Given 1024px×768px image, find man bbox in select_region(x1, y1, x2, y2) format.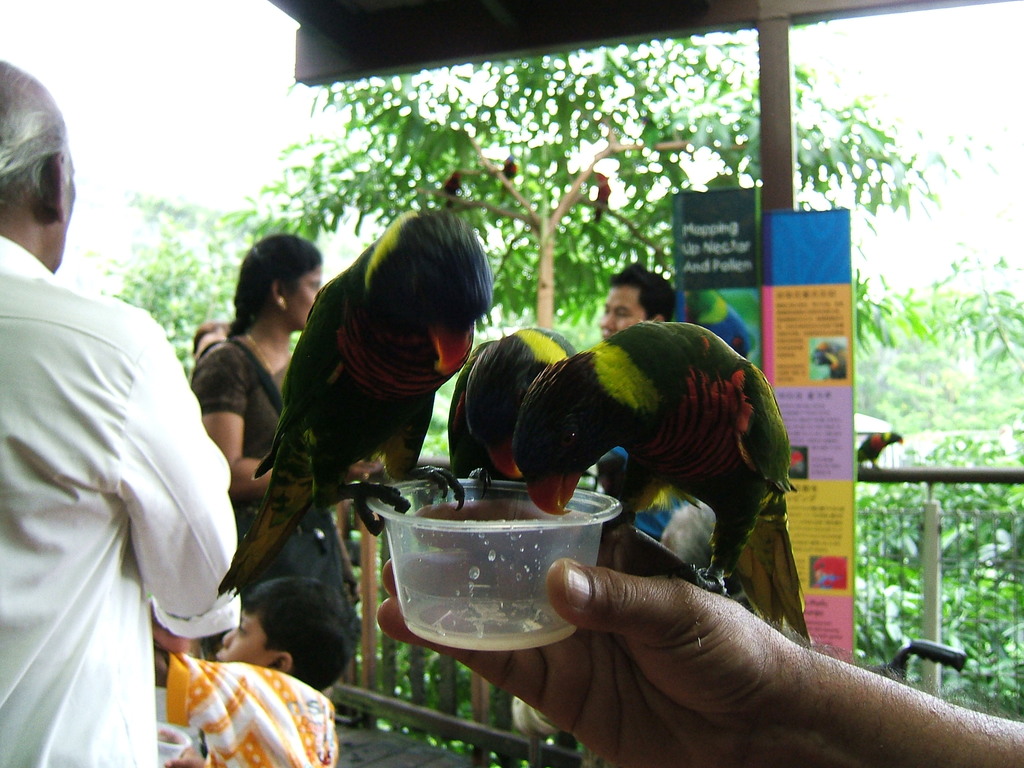
select_region(602, 264, 733, 593).
